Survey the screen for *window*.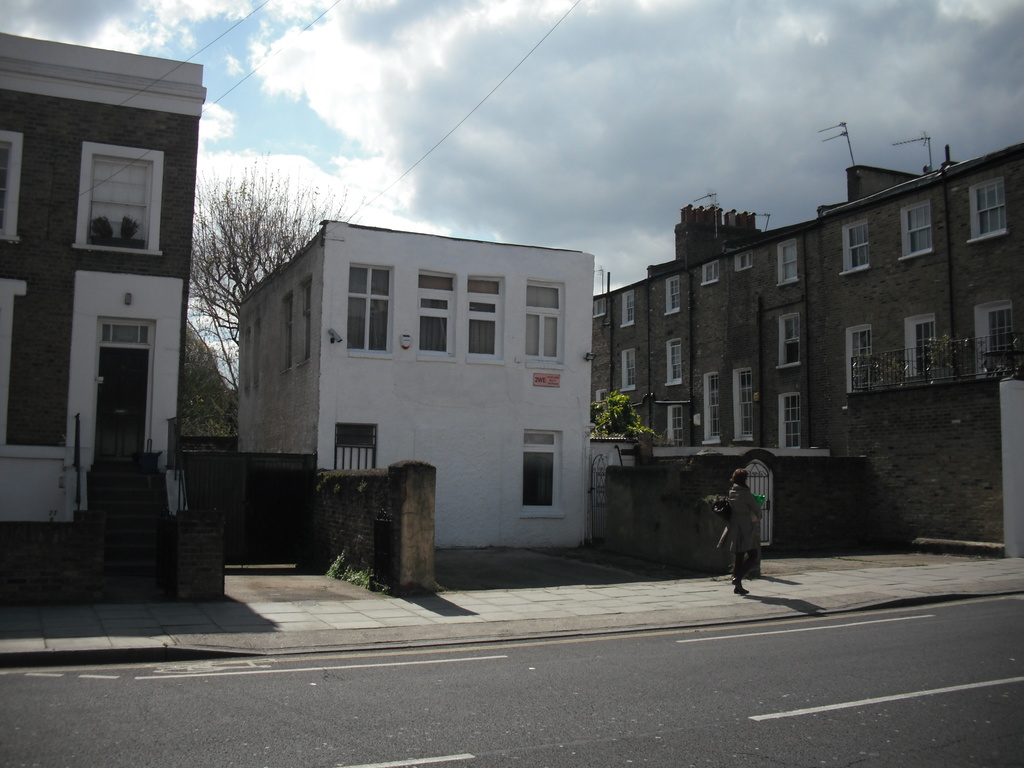
Survey found: crop(731, 369, 756, 441).
